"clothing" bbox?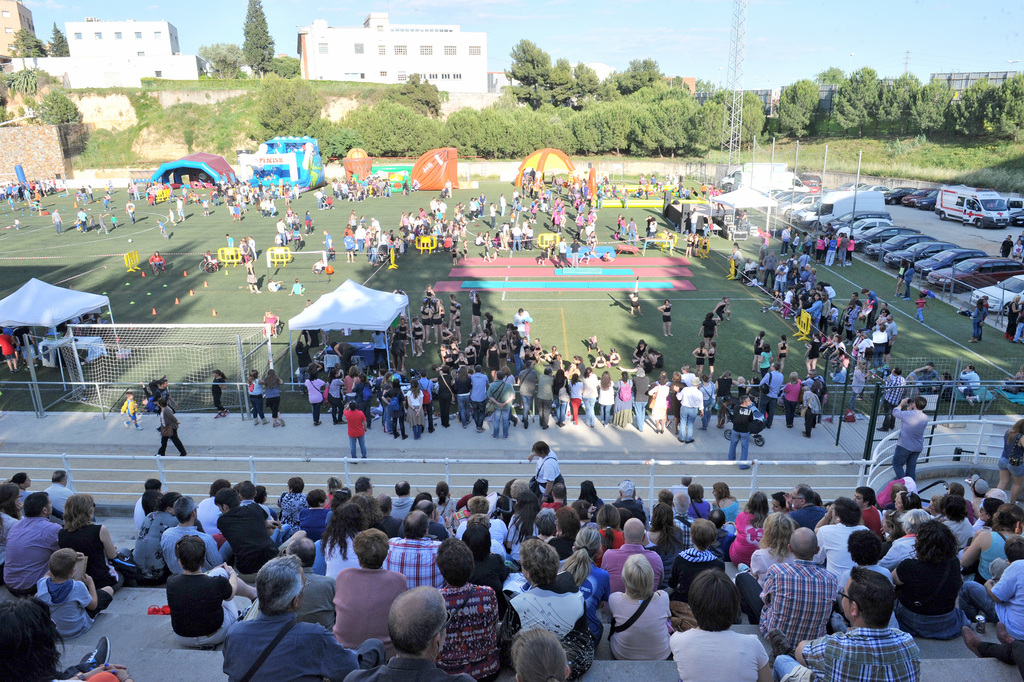
323, 536, 357, 581
